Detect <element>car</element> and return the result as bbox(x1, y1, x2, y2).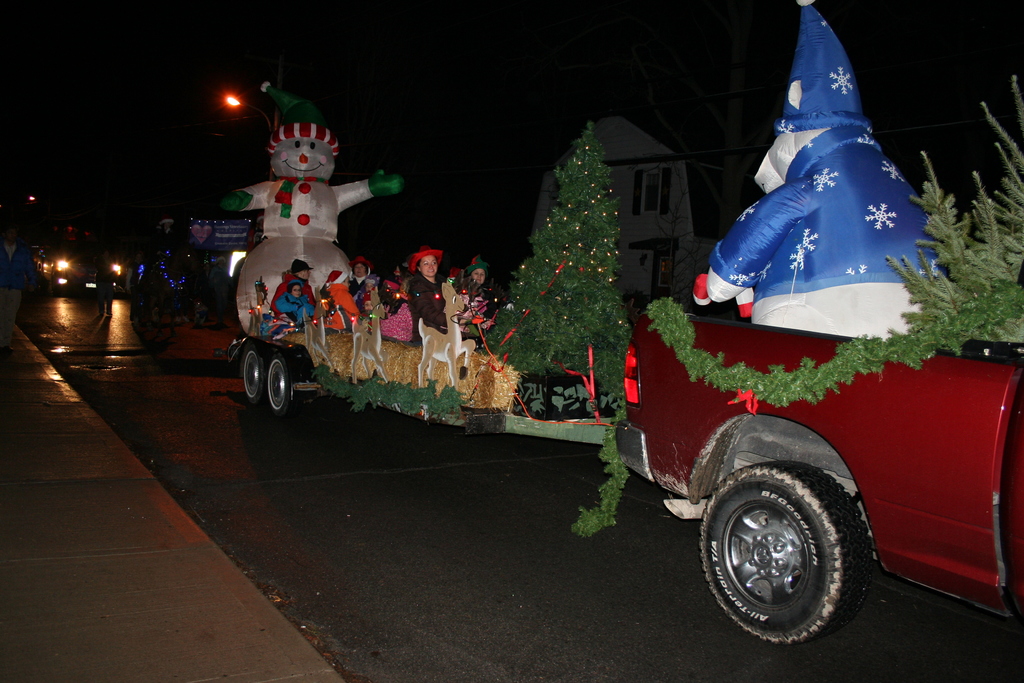
bbox(43, 242, 124, 287).
